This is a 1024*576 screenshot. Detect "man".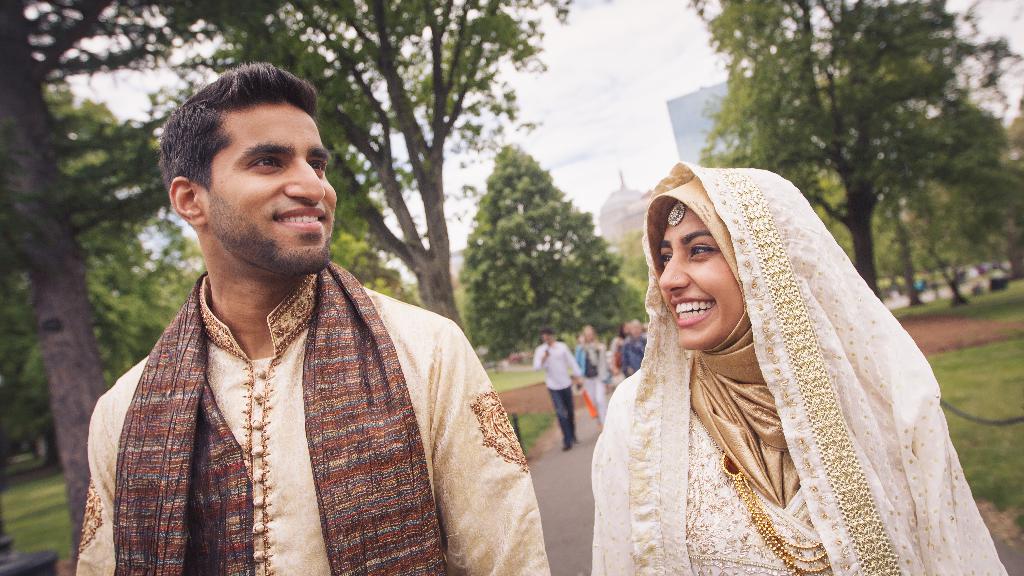
BBox(99, 85, 529, 561).
